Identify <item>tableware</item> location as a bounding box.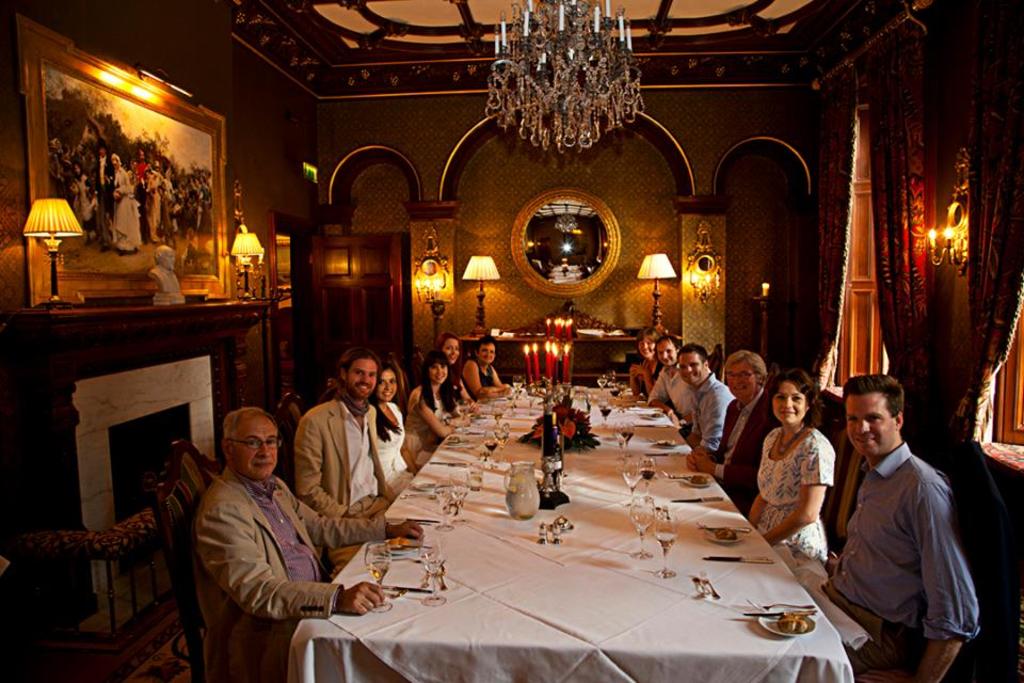
bbox=(742, 598, 815, 606).
